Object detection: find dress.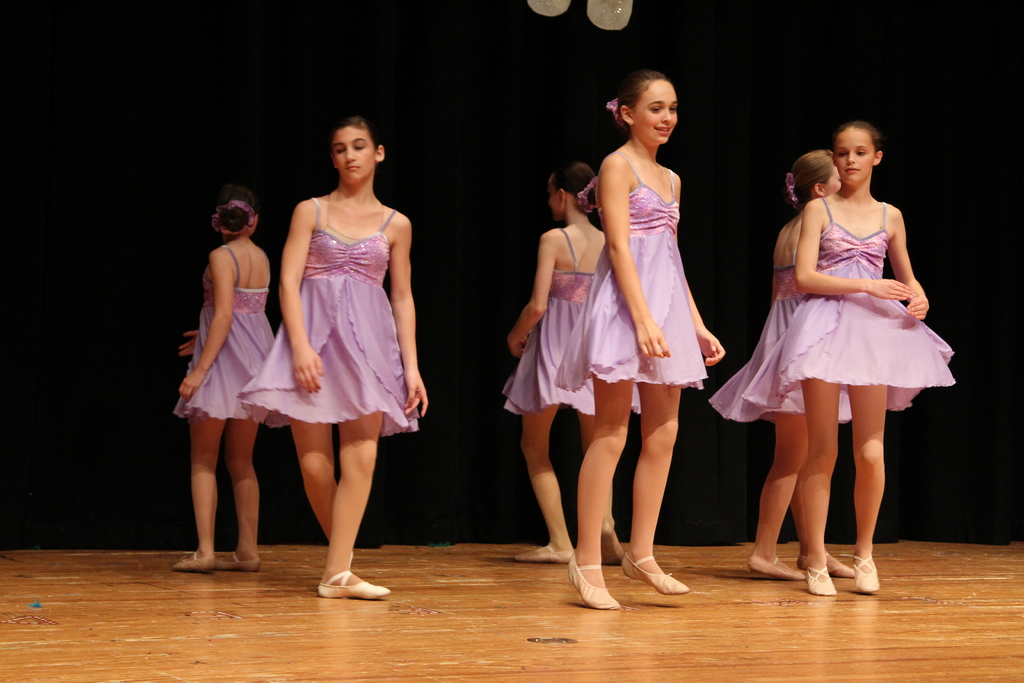
[left=240, top=199, right=420, bottom=437].
